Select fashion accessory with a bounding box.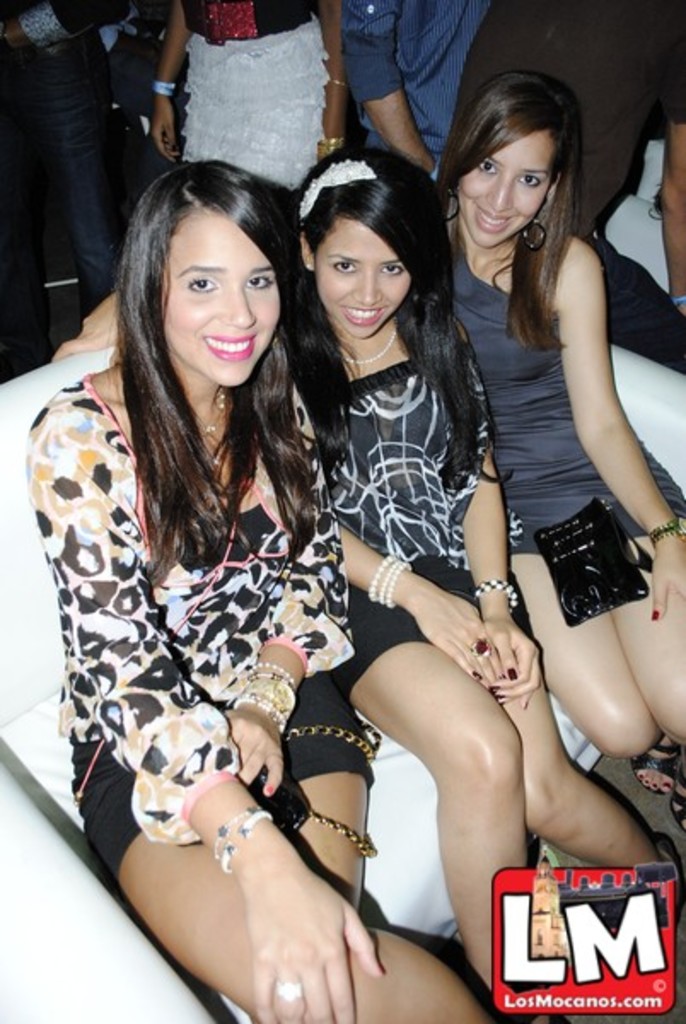
201 389 222 437.
